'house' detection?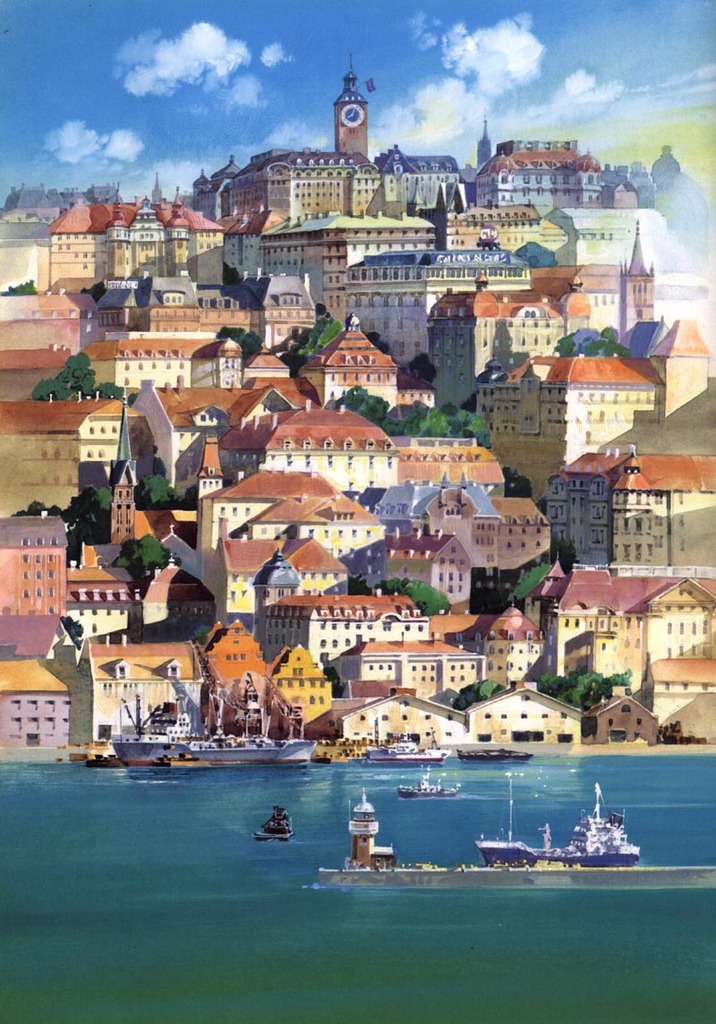
detection(67, 634, 196, 754)
